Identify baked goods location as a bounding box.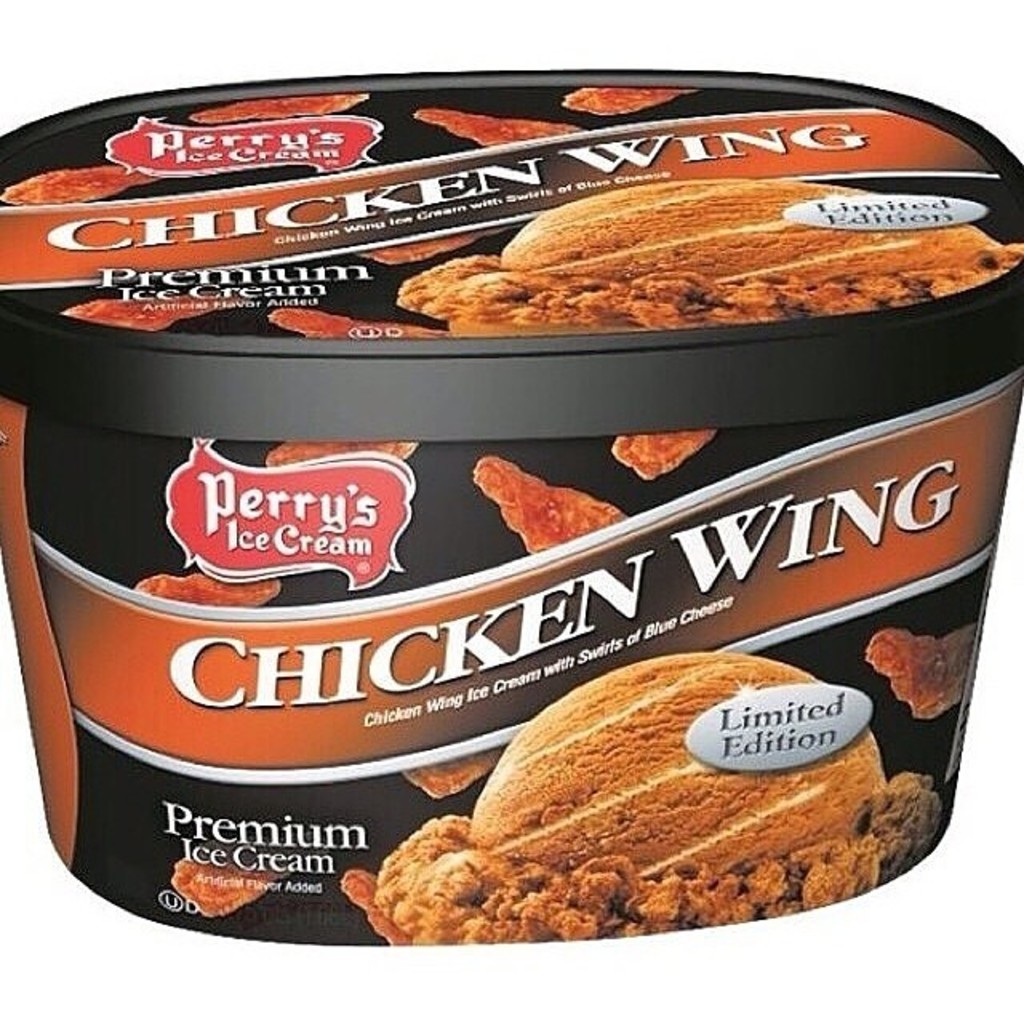
bbox=[184, 94, 365, 118].
